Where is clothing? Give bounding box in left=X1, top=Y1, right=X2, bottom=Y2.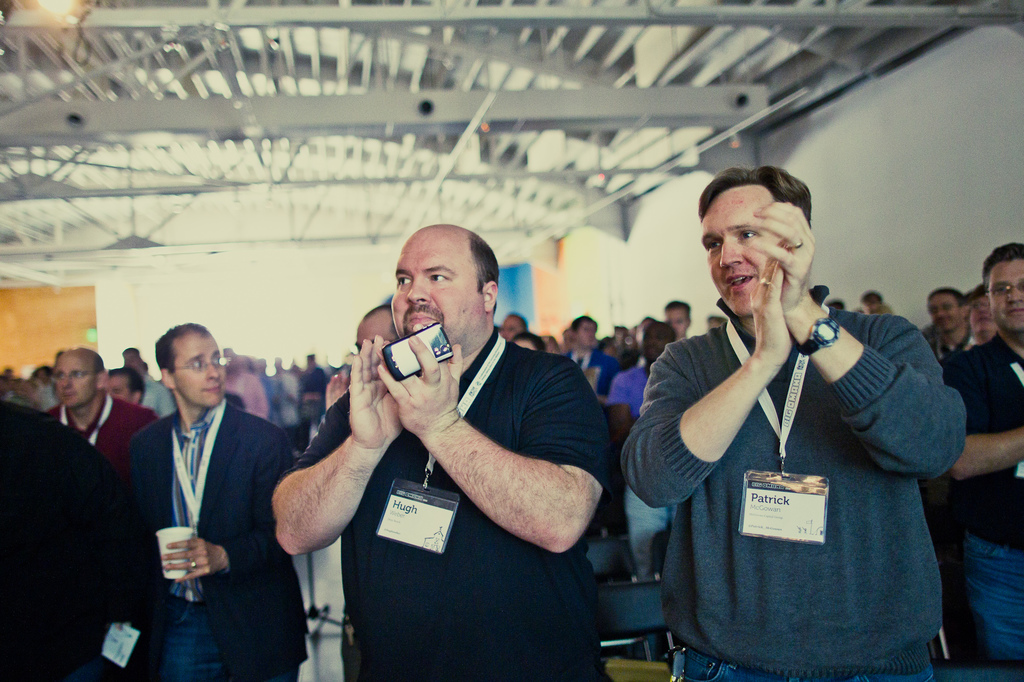
left=601, top=360, right=646, bottom=430.
